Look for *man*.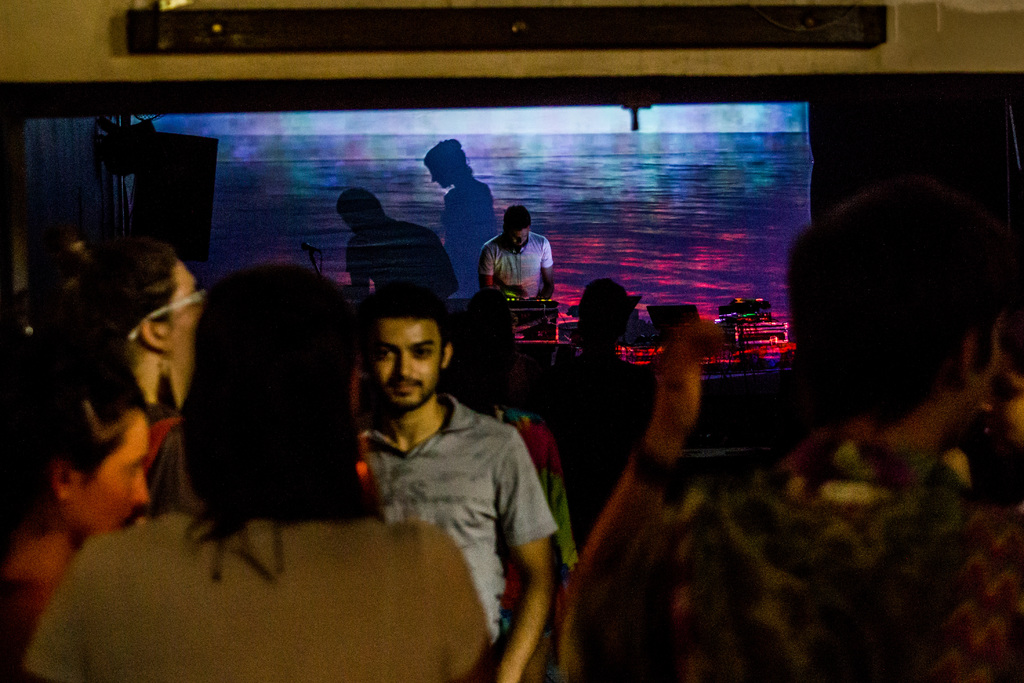
Found: [476,204,556,292].
